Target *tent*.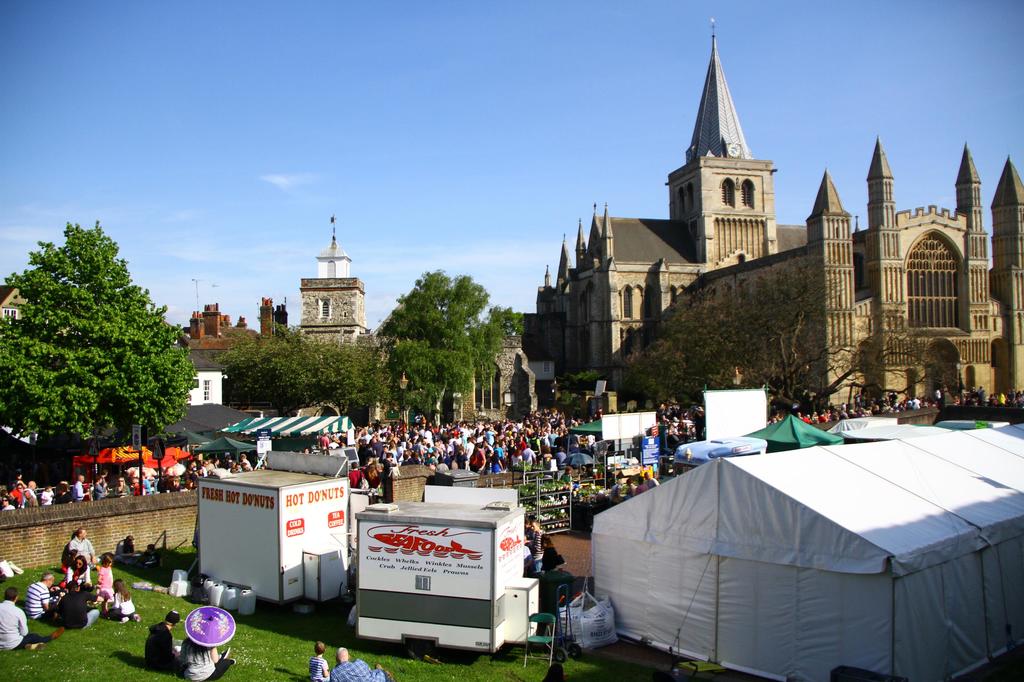
Target region: pyautogui.locateOnScreen(250, 396, 378, 459).
